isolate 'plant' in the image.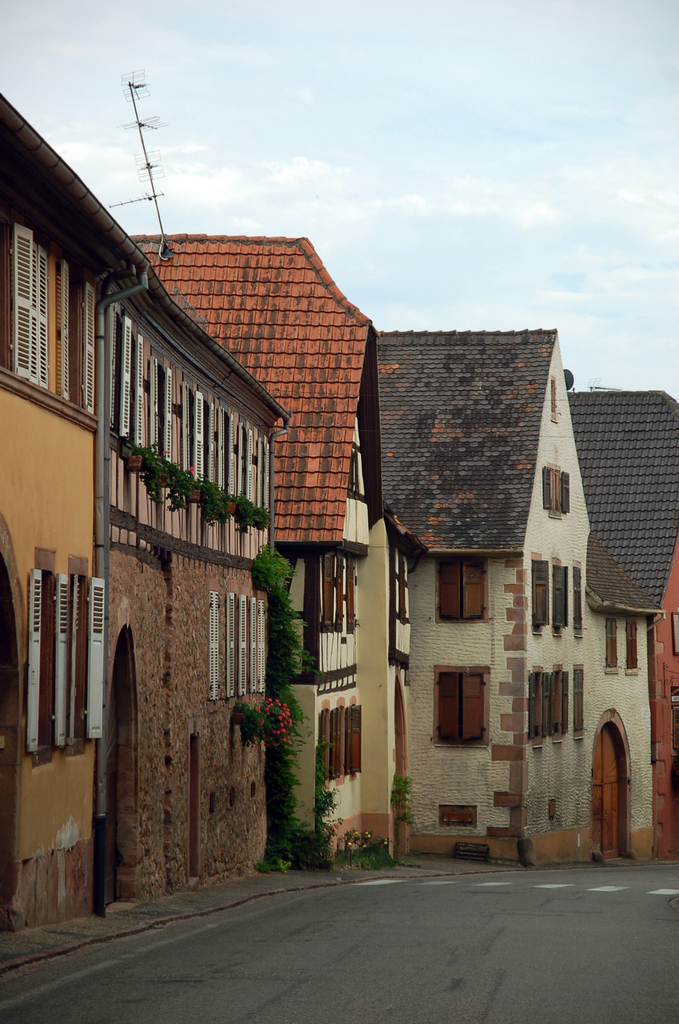
Isolated region: (389, 769, 418, 822).
